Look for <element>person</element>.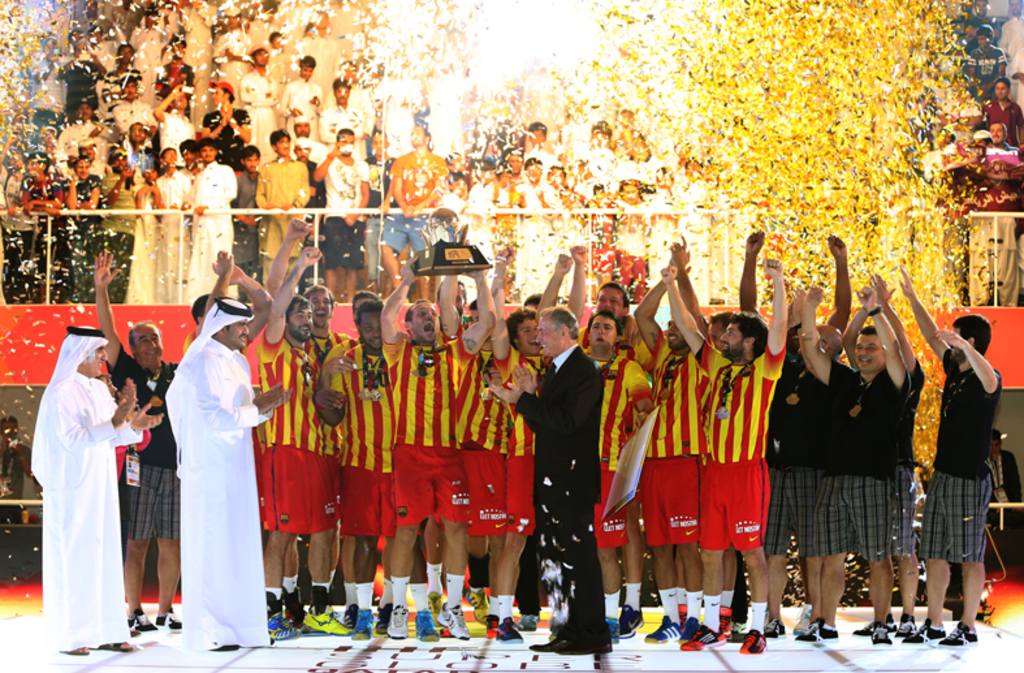
Found: 259/129/307/276.
